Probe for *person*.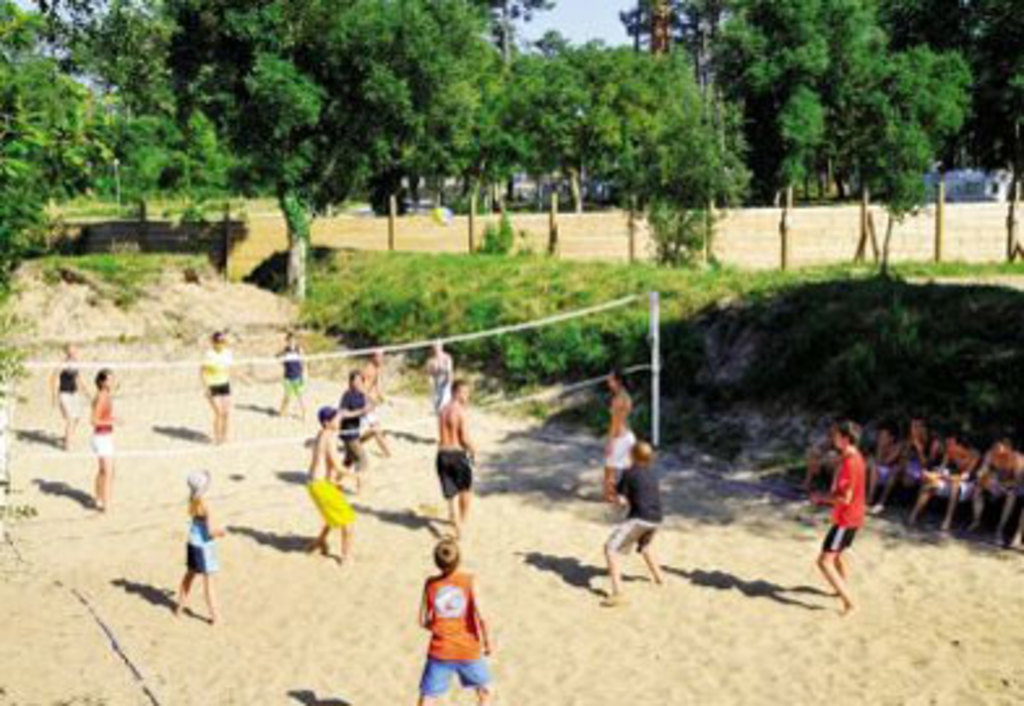
Probe result: 862/432/896/521.
